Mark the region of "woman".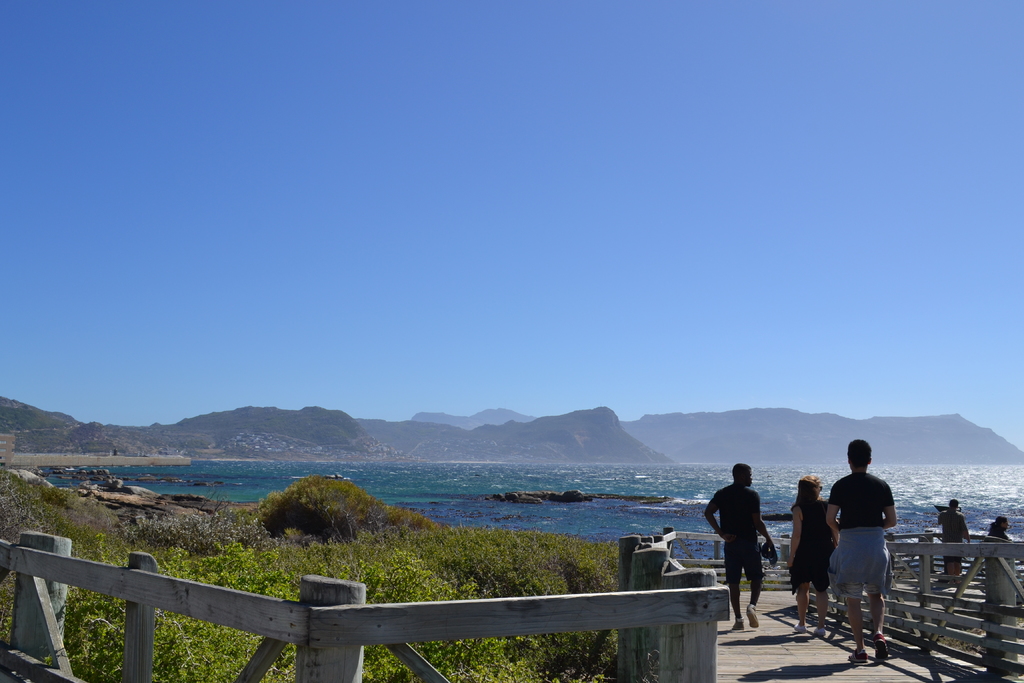
Region: <bbox>787, 473, 836, 642</bbox>.
